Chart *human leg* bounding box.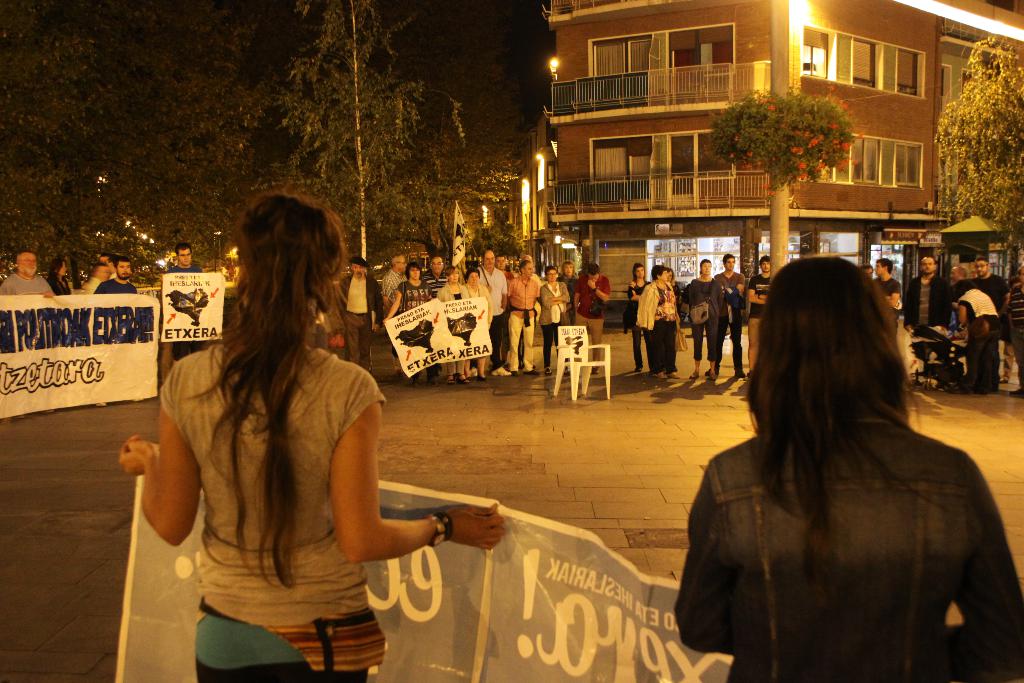
Charted: left=705, top=324, right=712, bottom=383.
